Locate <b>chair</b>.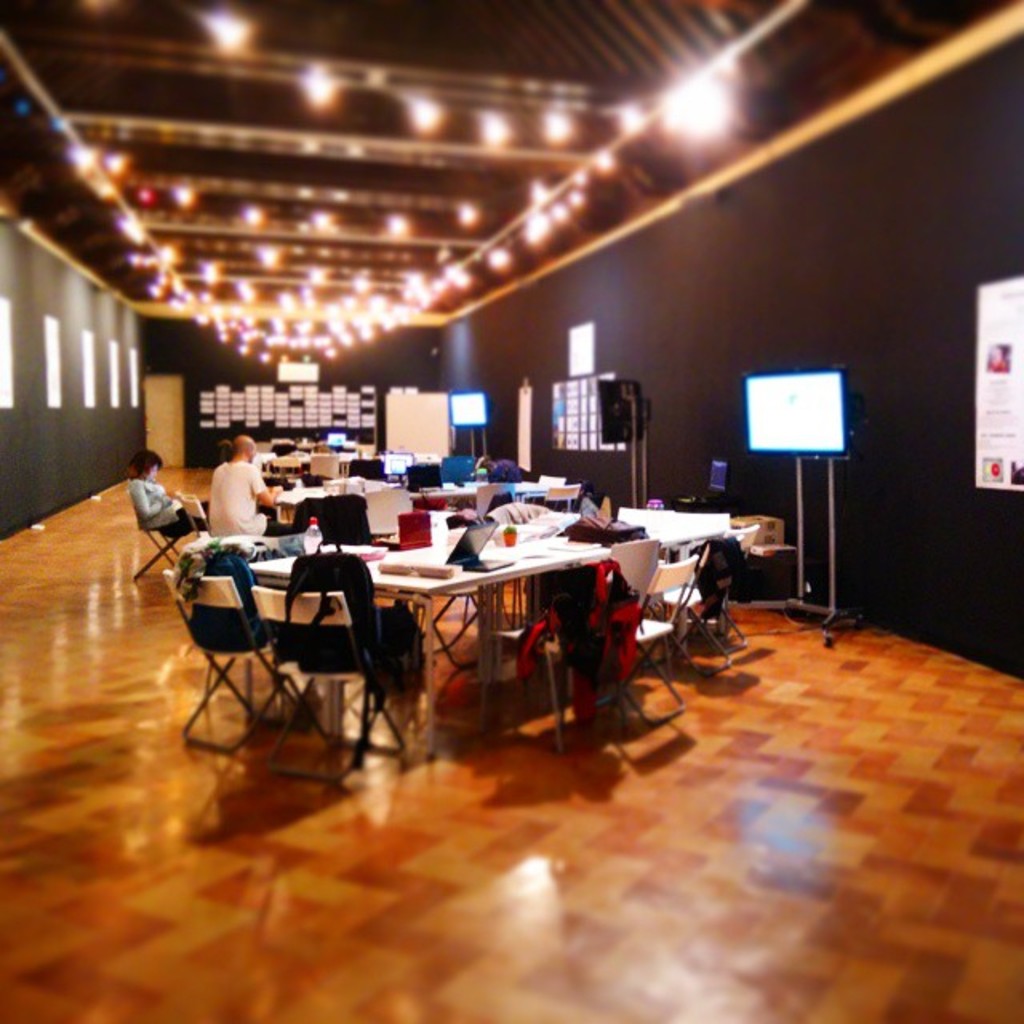
Bounding box: select_region(162, 574, 298, 730).
